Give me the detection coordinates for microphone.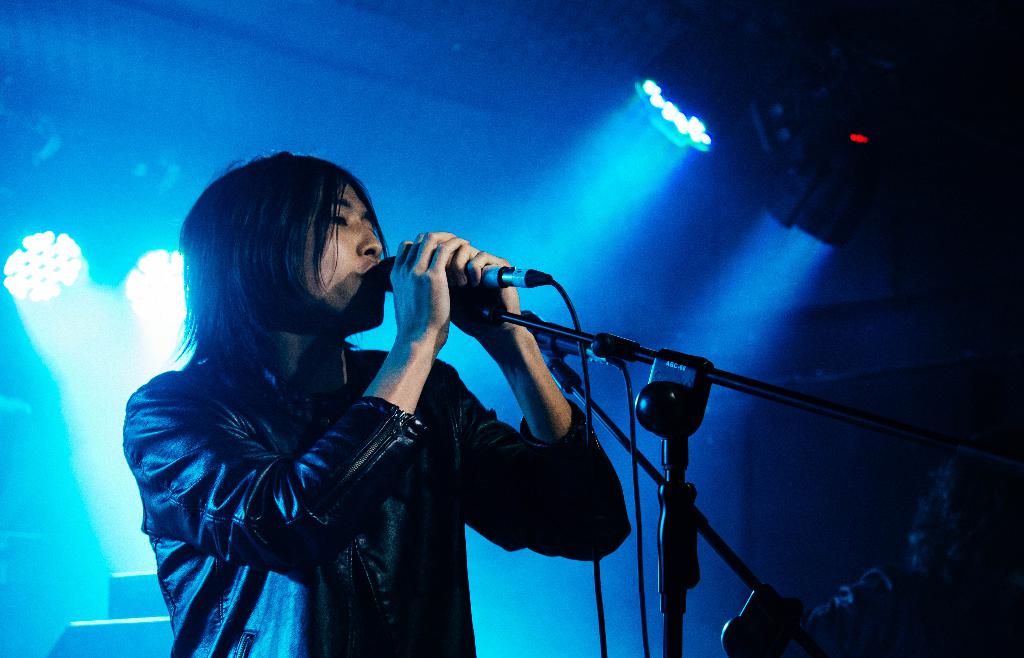
detection(385, 242, 556, 299).
